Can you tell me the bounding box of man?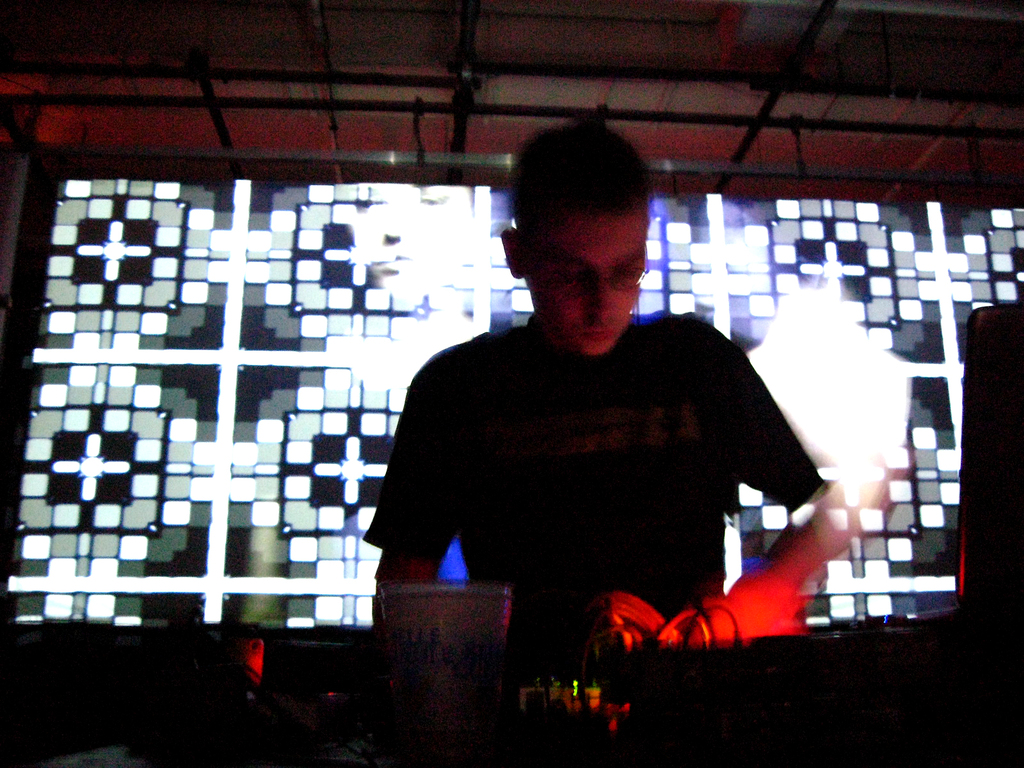
351:111:868:682.
